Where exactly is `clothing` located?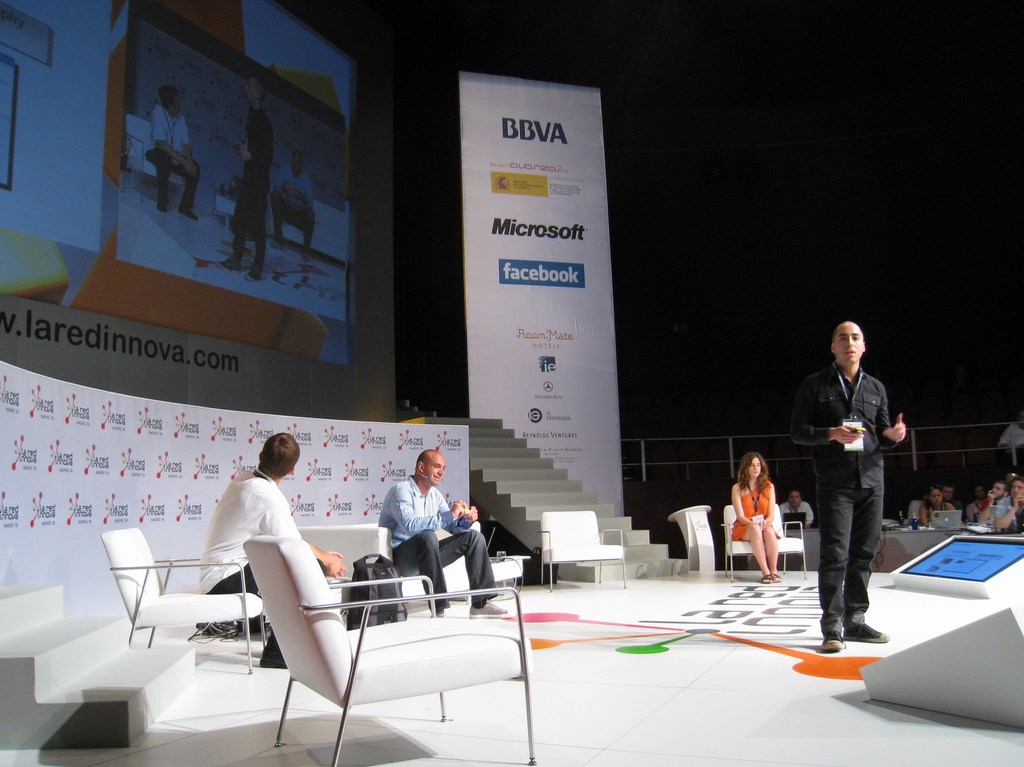
Its bounding box is box=[984, 492, 1014, 537].
